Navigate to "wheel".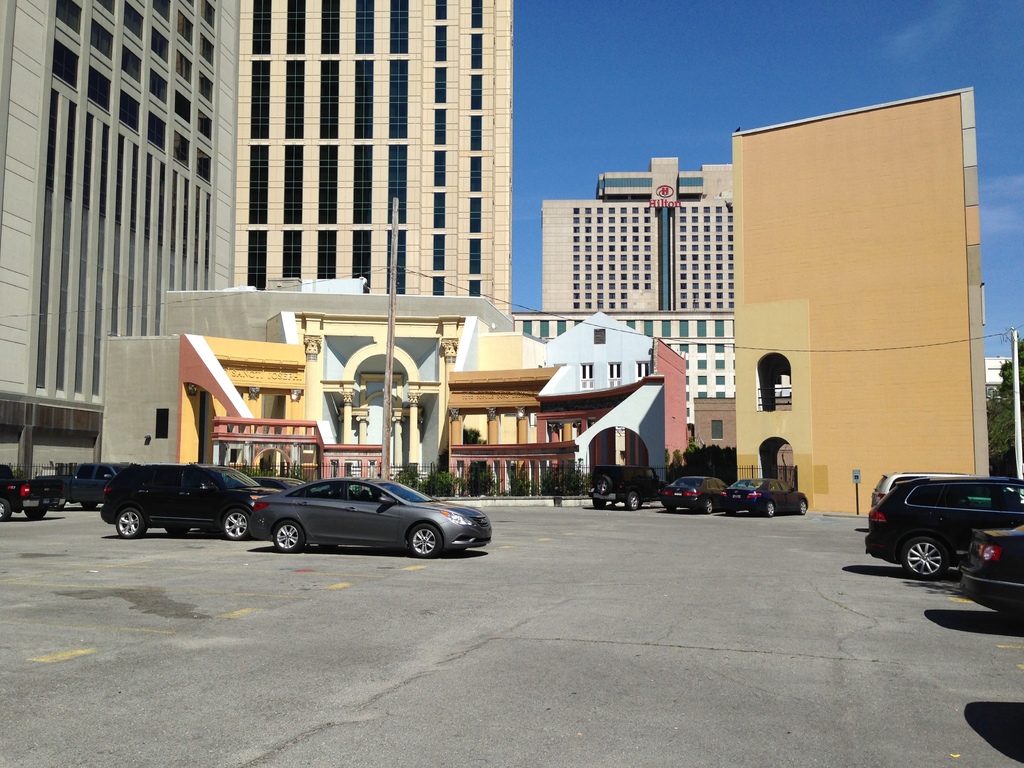
Navigation target: [left=596, top=476, right=611, bottom=493].
